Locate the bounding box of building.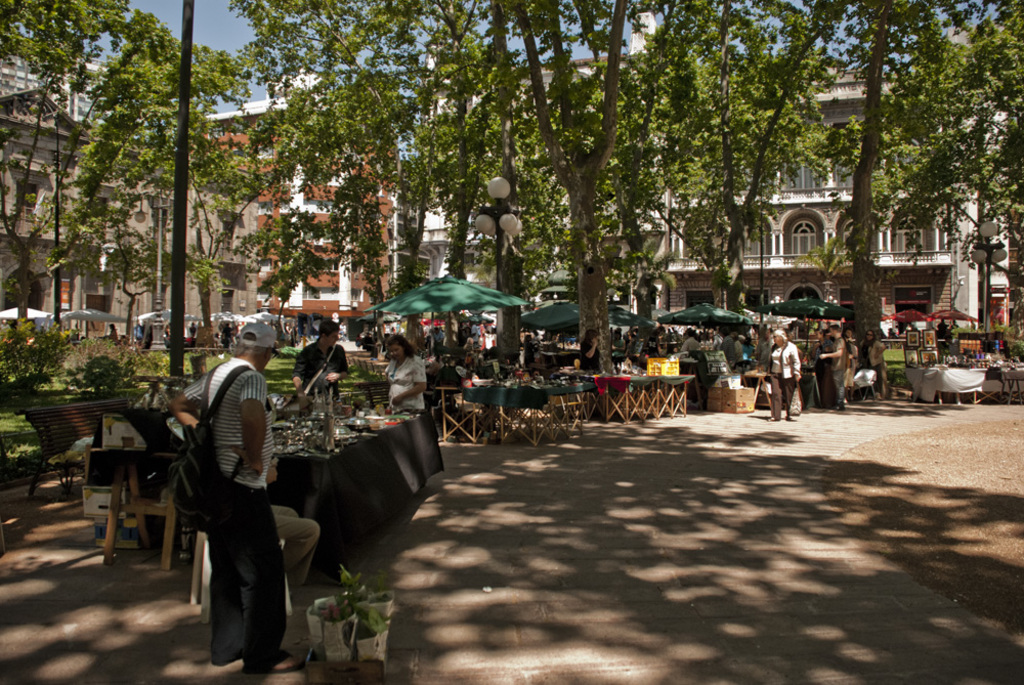
Bounding box: rect(0, 90, 254, 349).
